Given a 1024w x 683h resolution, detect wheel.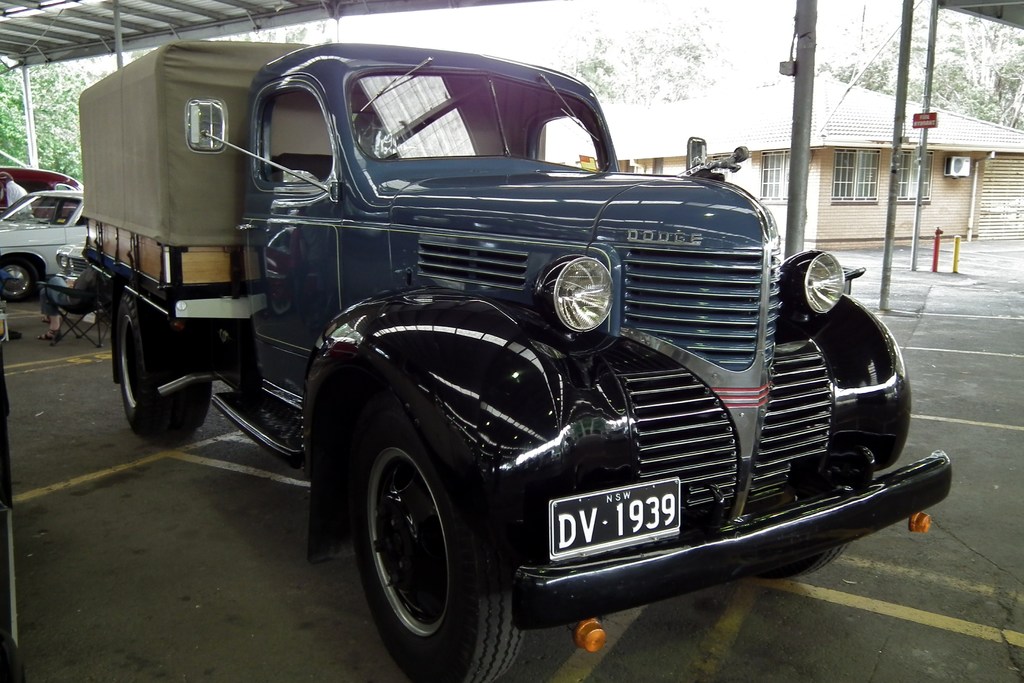
Rect(751, 541, 849, 577).
